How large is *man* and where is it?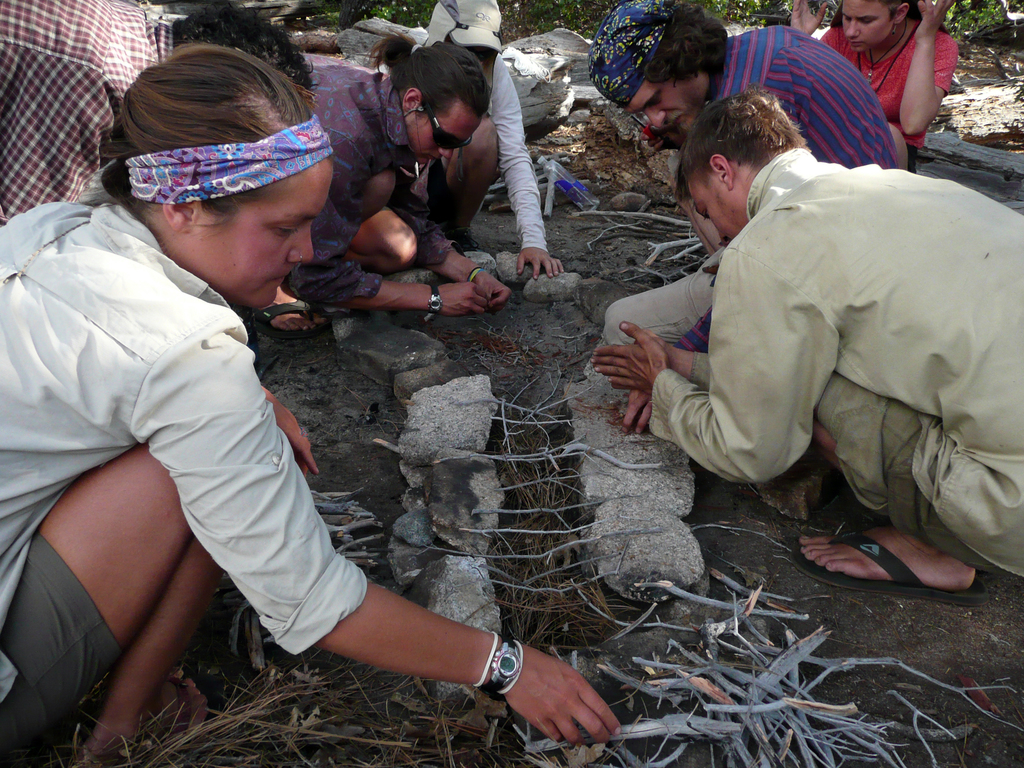
Bounding box: crop(588, 0, 902, 428).
